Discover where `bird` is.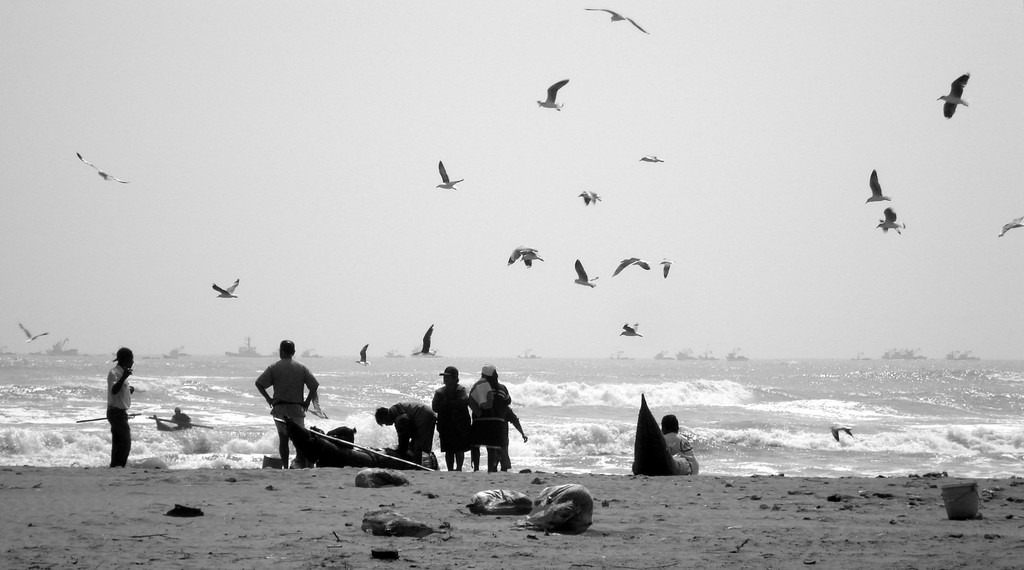
Discovered at pyautogui.locateOnScreen(640, 158, 660, 167).
